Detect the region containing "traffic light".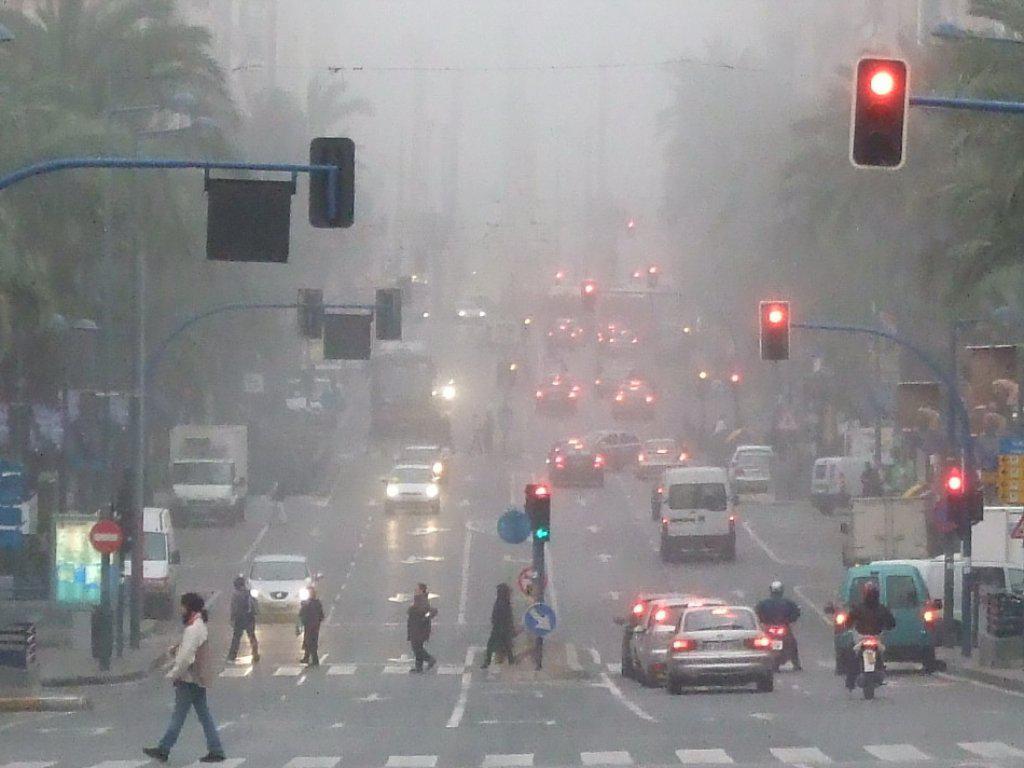
[x1=376, y1=285, x2=403, y2=340].
